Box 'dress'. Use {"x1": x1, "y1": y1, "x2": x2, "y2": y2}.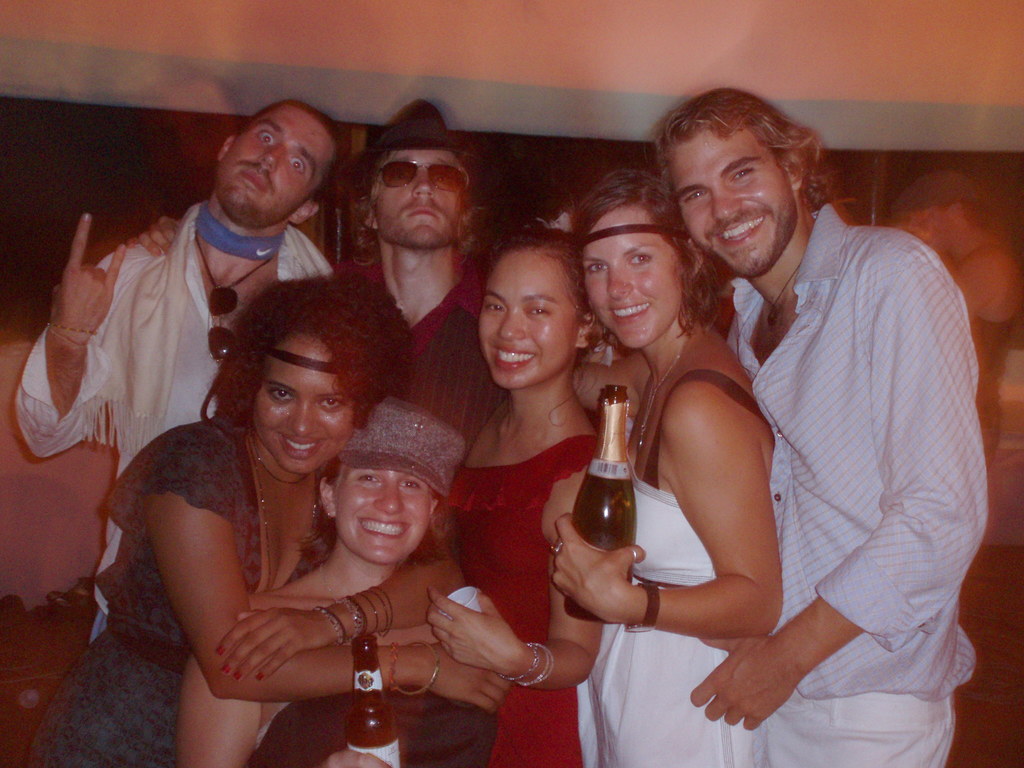
{"x1": 588, "y1": 371, "x2": 776, "y2": 767}.
